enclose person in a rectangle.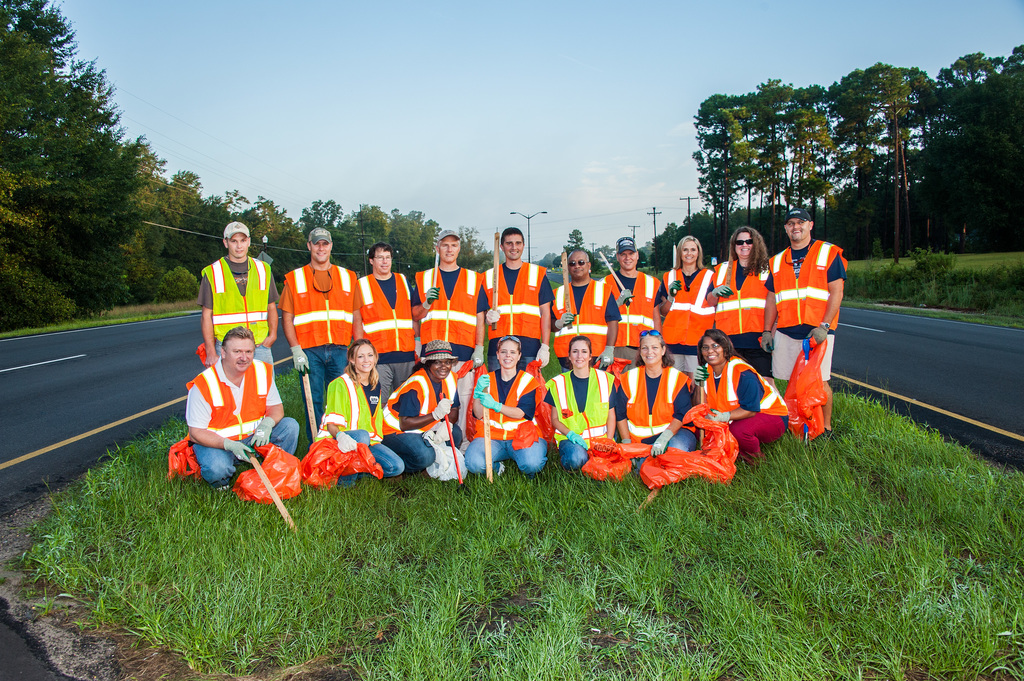
{"left": 477, "top": 222, "right": 559, "bottom": 374}.
